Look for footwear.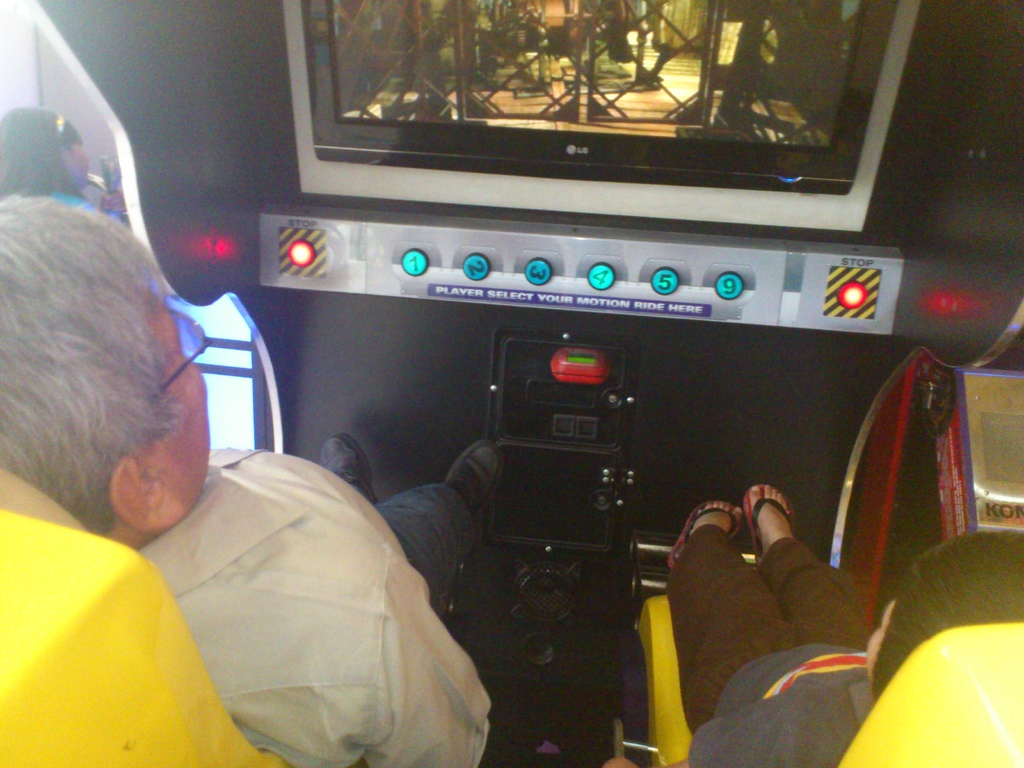
Found: locate(666, 505, 739, 569).
